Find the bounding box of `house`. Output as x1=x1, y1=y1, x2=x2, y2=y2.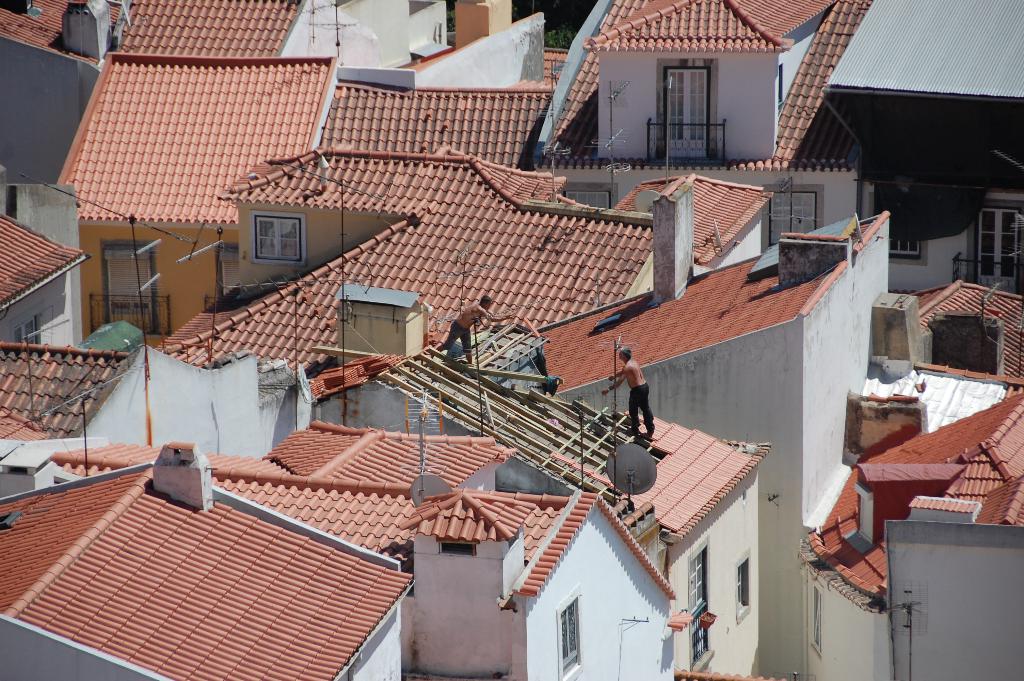
x1=439, y1=384, x2=763, y2=669.
